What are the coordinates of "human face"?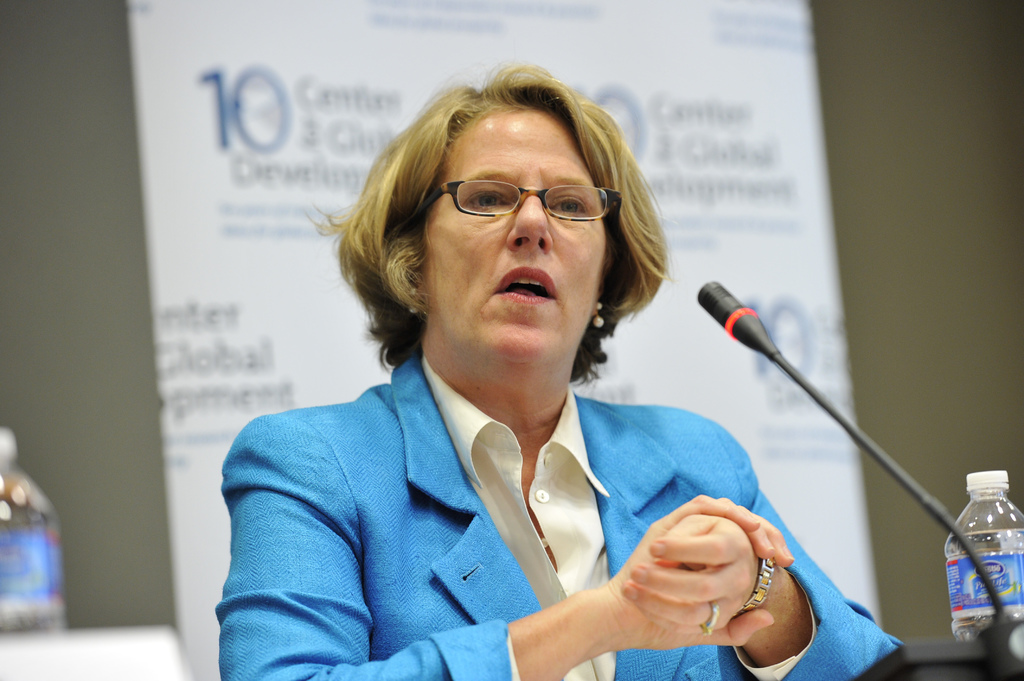
416/108/609/363.
